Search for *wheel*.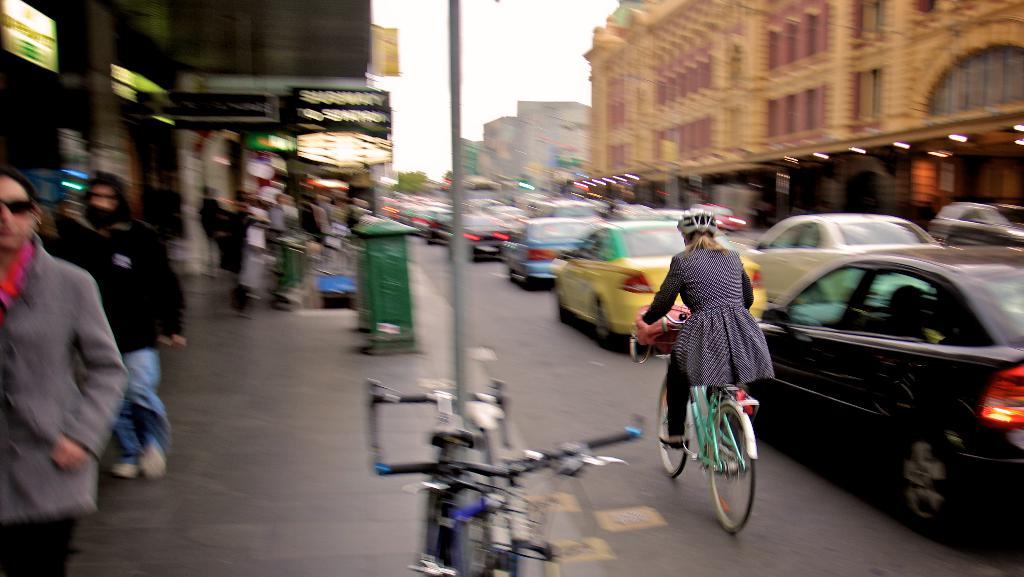
Found at bbox(655, 380, 689, 474).
